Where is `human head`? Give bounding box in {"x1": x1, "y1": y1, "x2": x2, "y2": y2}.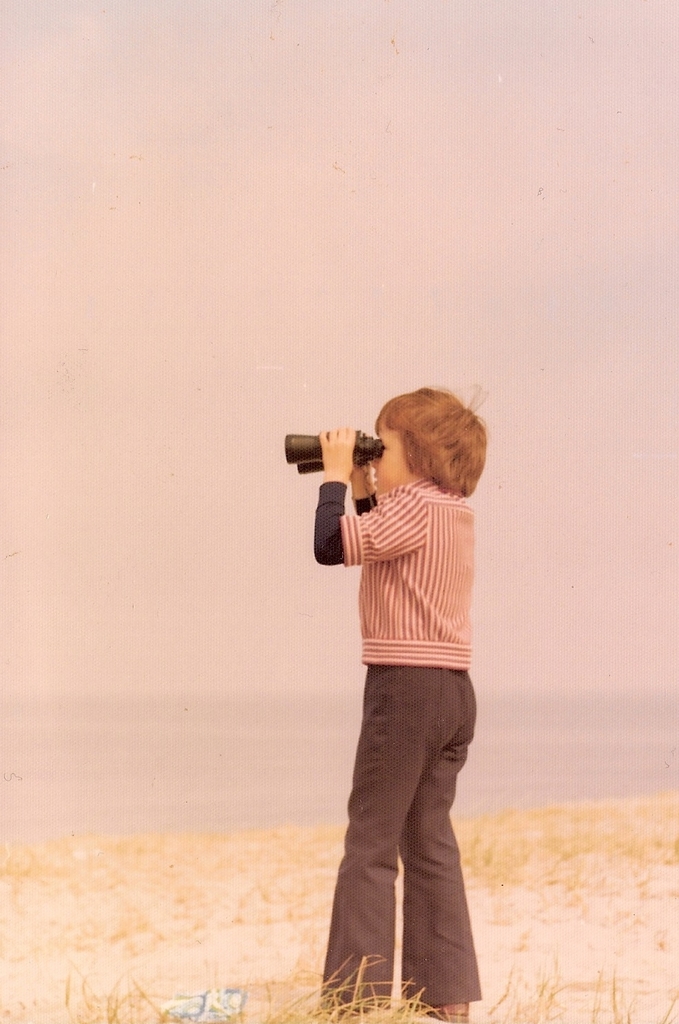
{"x1": 368, "y1": 397, "x2": 488, "y2": 492}.
